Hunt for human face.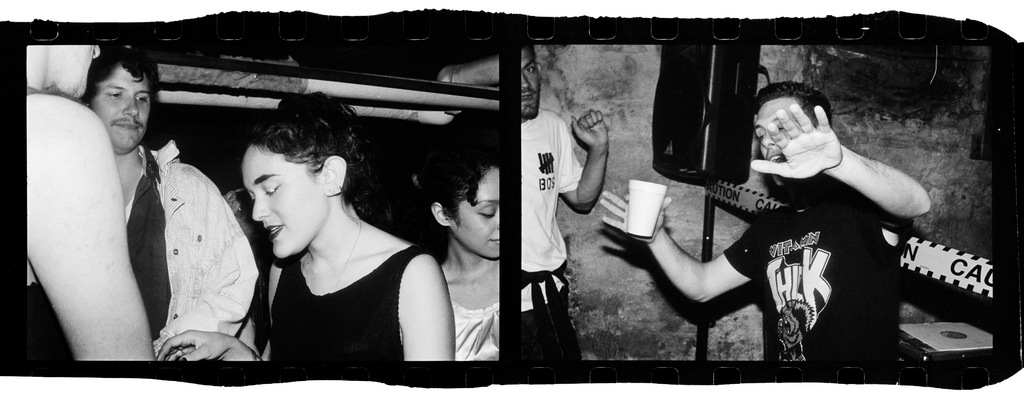
Hunted down at {"x1": 452, "y1": 164, "x2": 497, "y2": 258}.
